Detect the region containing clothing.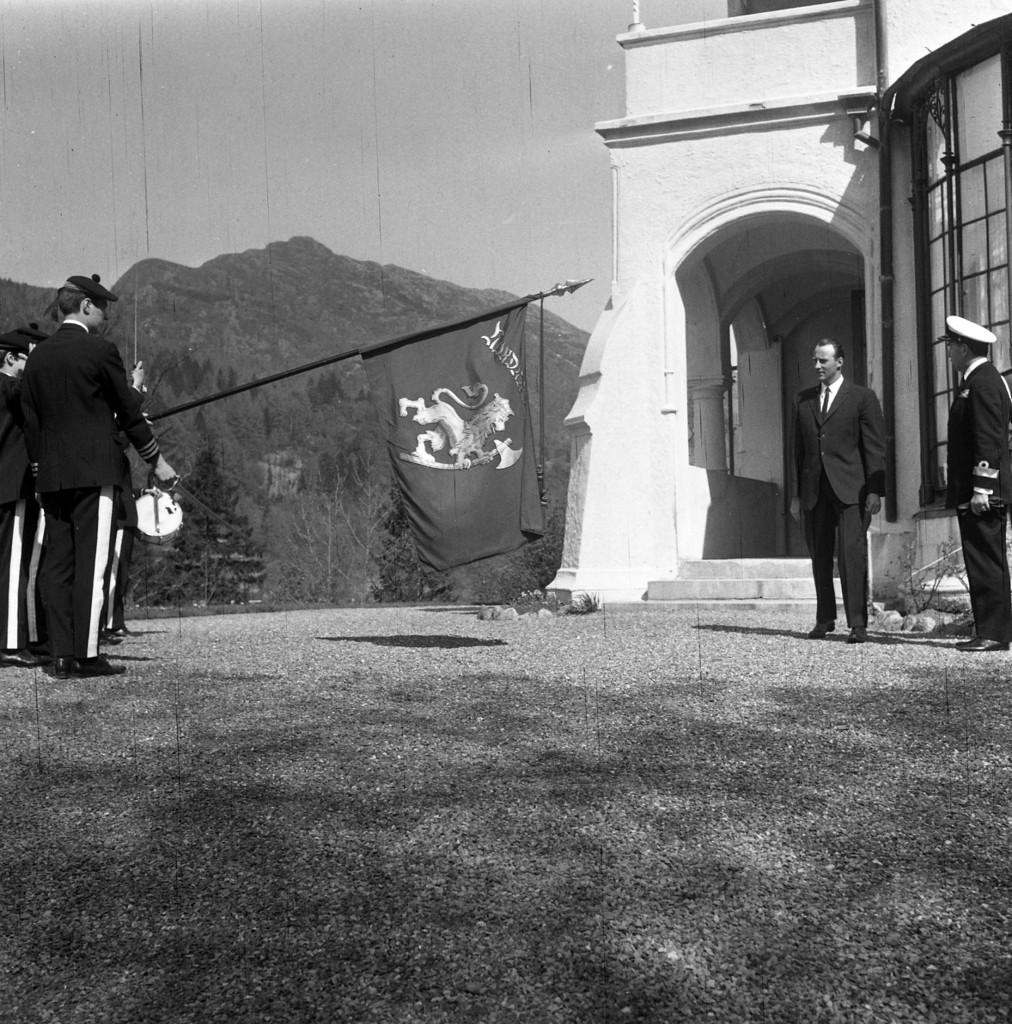
<bbox>943, 347, 1011, 641</bbox>.
